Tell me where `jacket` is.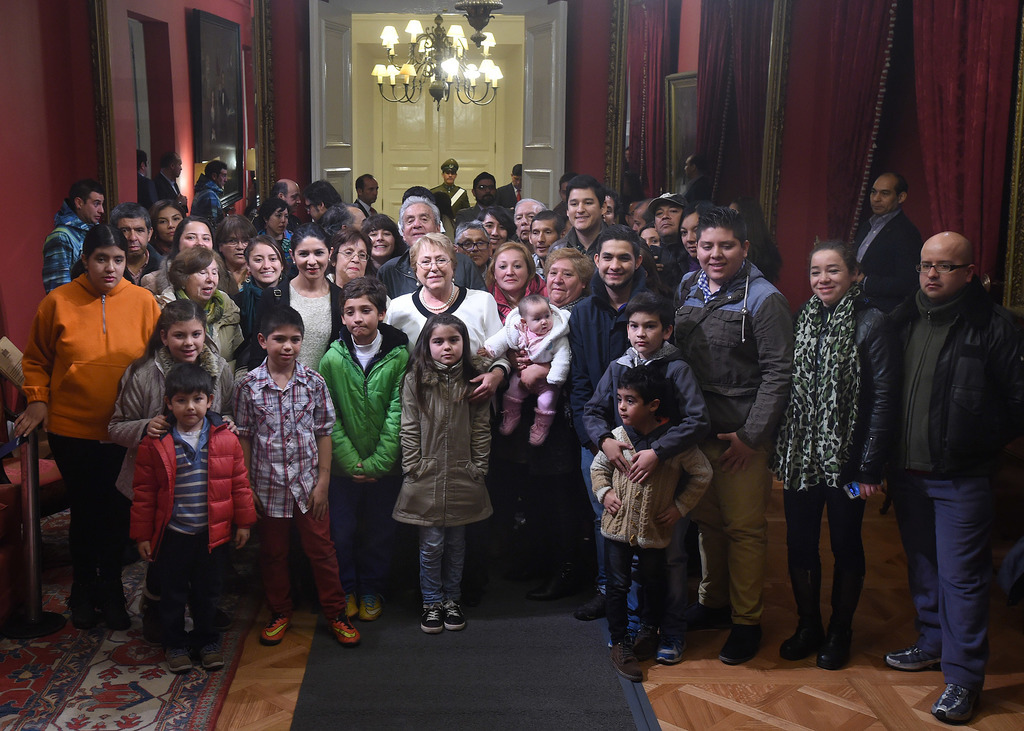
`jacket` is at [left=38, top=201, right=85, bottom=296].
